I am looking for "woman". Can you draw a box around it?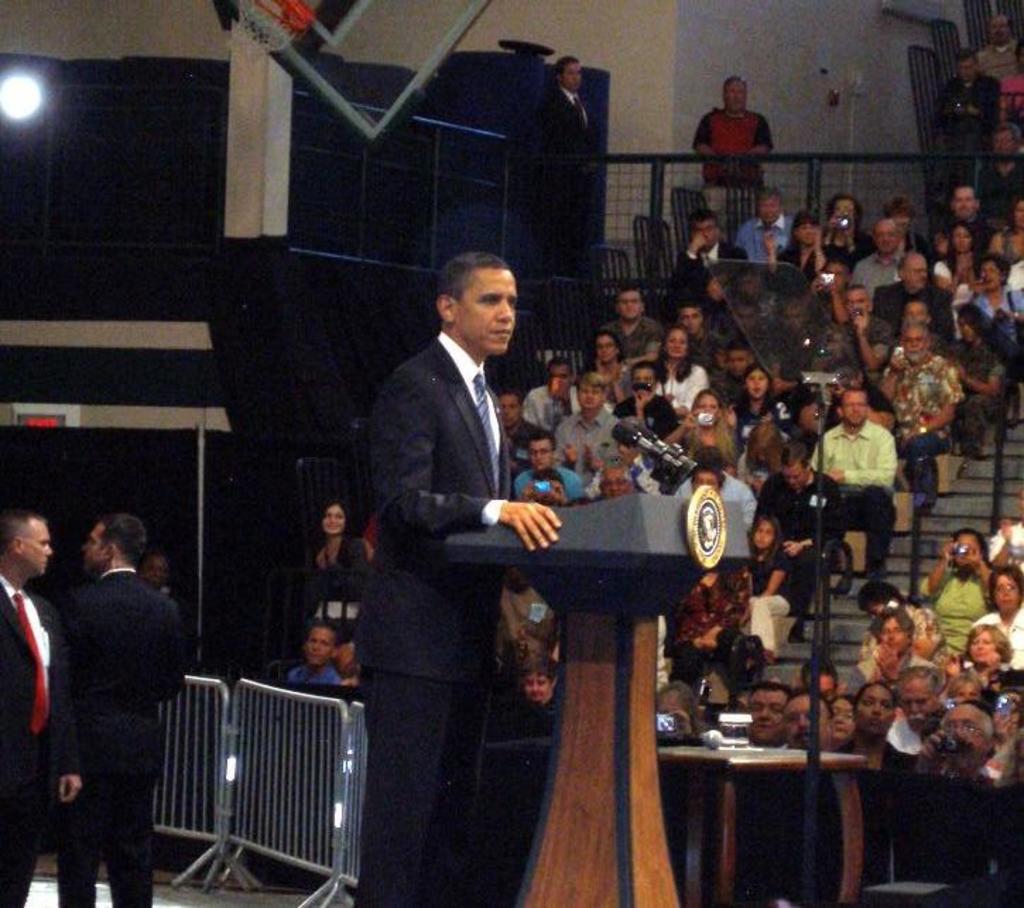
Sure, the bounding box is <box>963,623,1011,678</box>.
